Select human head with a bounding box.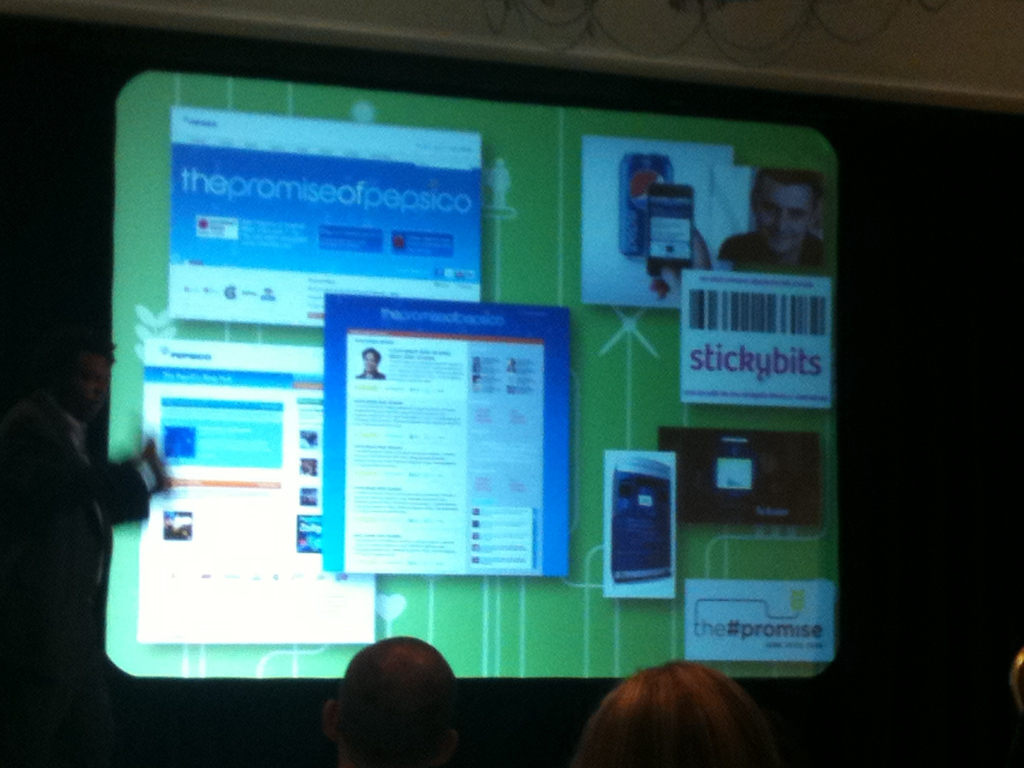
x1=569, y1=657, x2=790, y2=767.
